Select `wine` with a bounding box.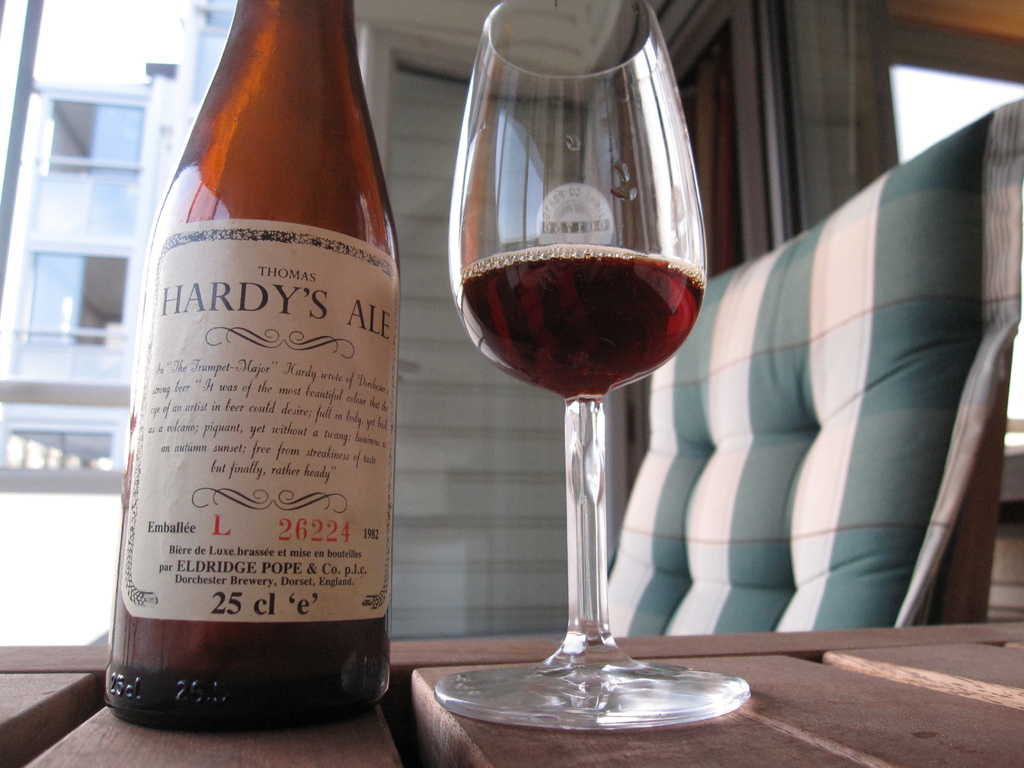
(left=453, top=247, right=707, bottom=407).
